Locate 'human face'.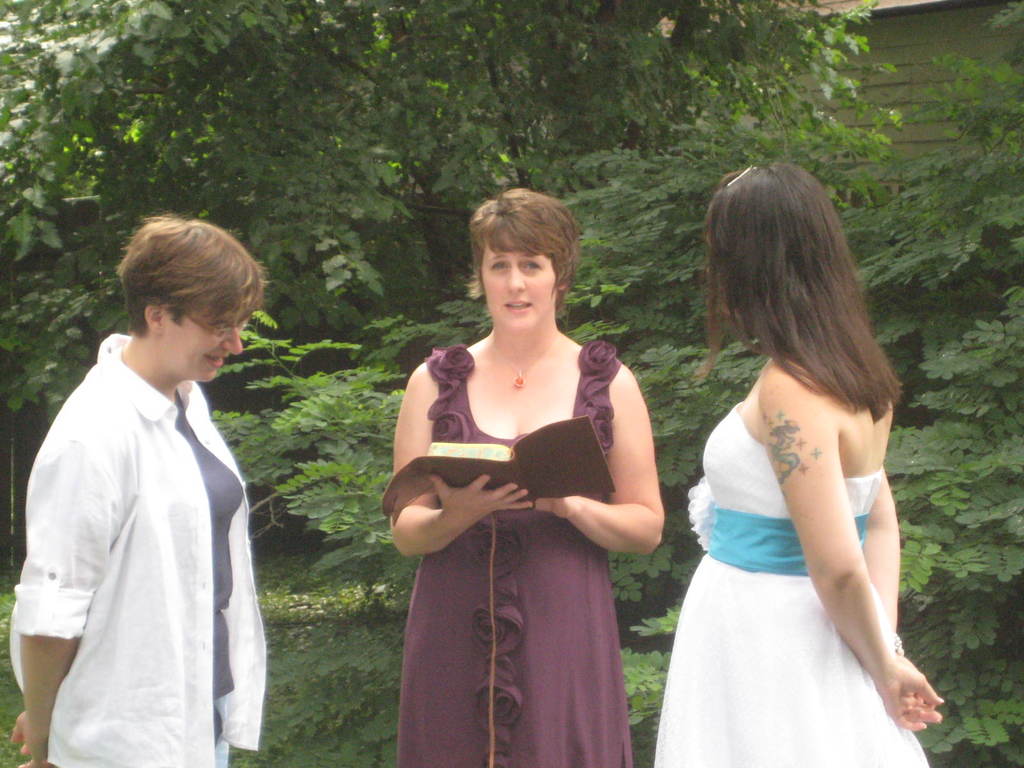
Bounding box: [x1=161, y1=307, x2=257, y2=383].
